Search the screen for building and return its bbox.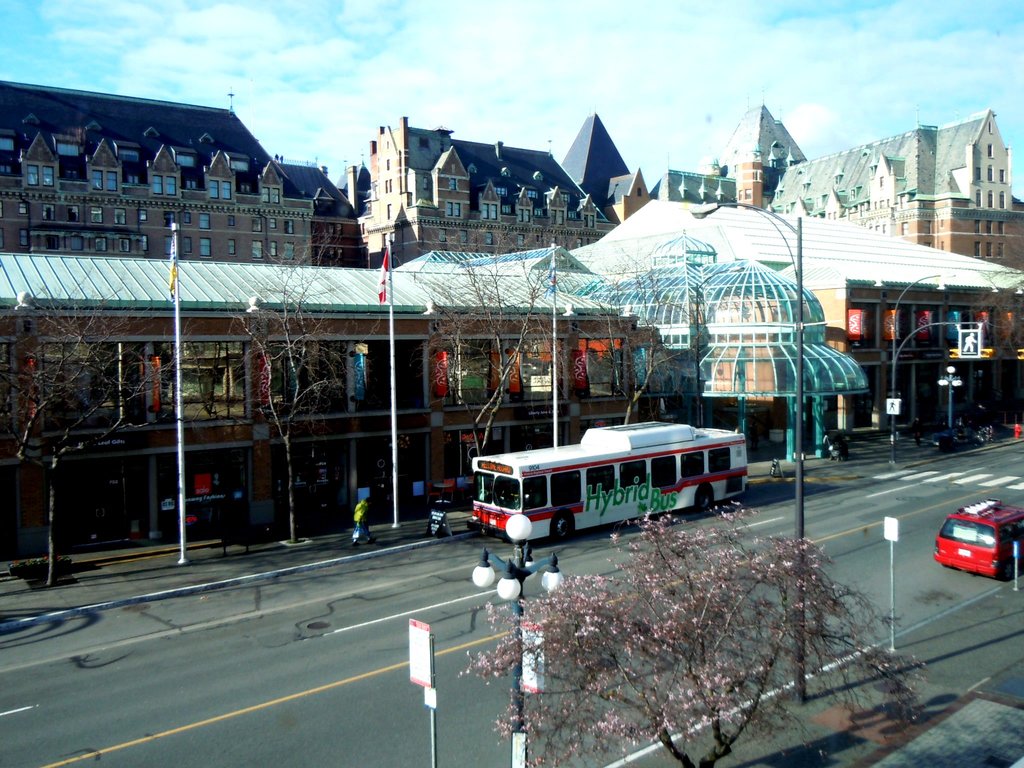
Found: (x1=652, y1=104, x2=1023, y2=430).
